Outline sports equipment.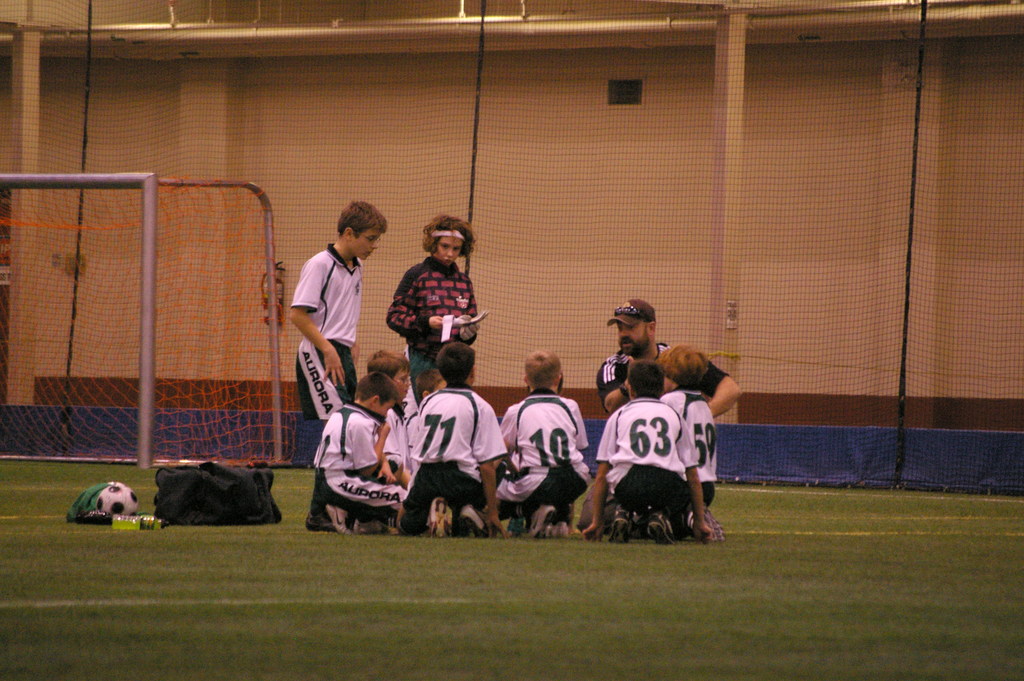
Outline: 324,502,353,536.
